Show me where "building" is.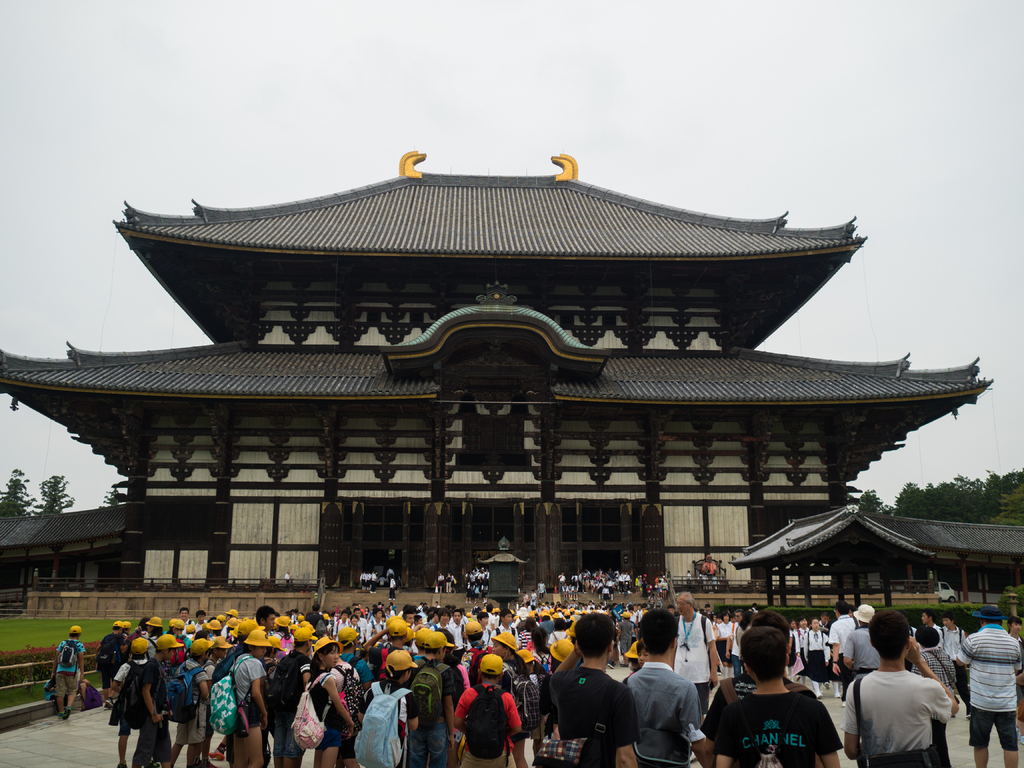
"building" is at region(0, 155, 991, 616).
